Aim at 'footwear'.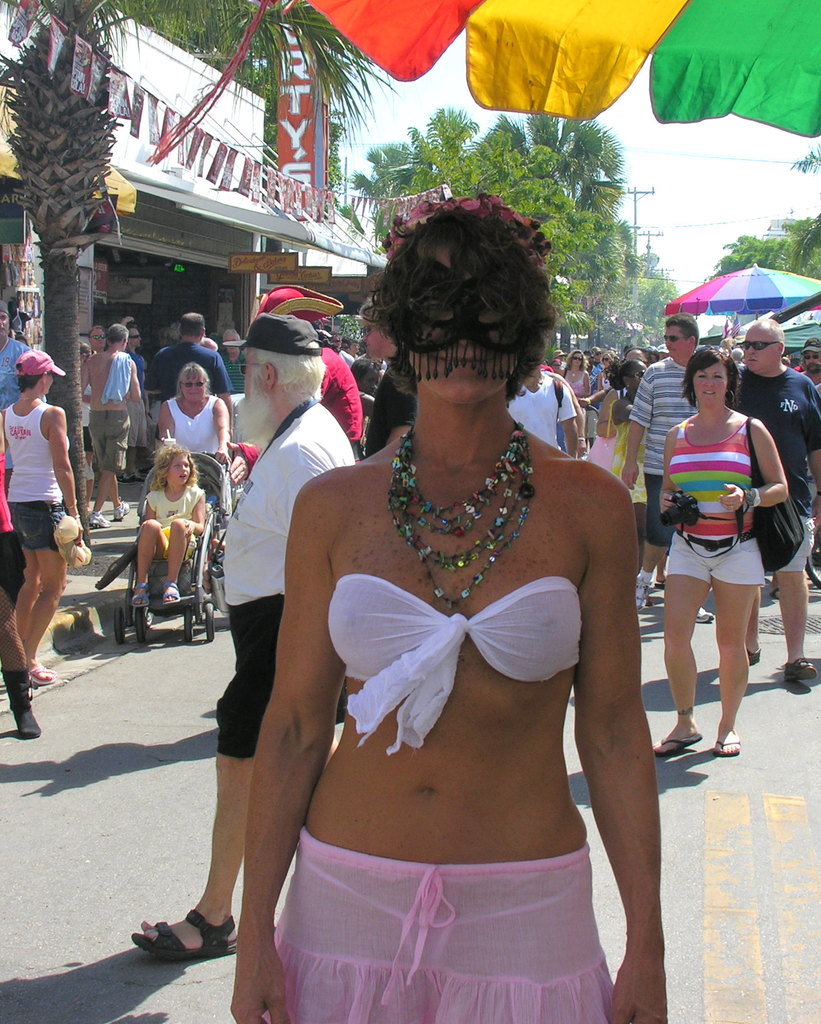
Aimed at 95/511/111/529.
